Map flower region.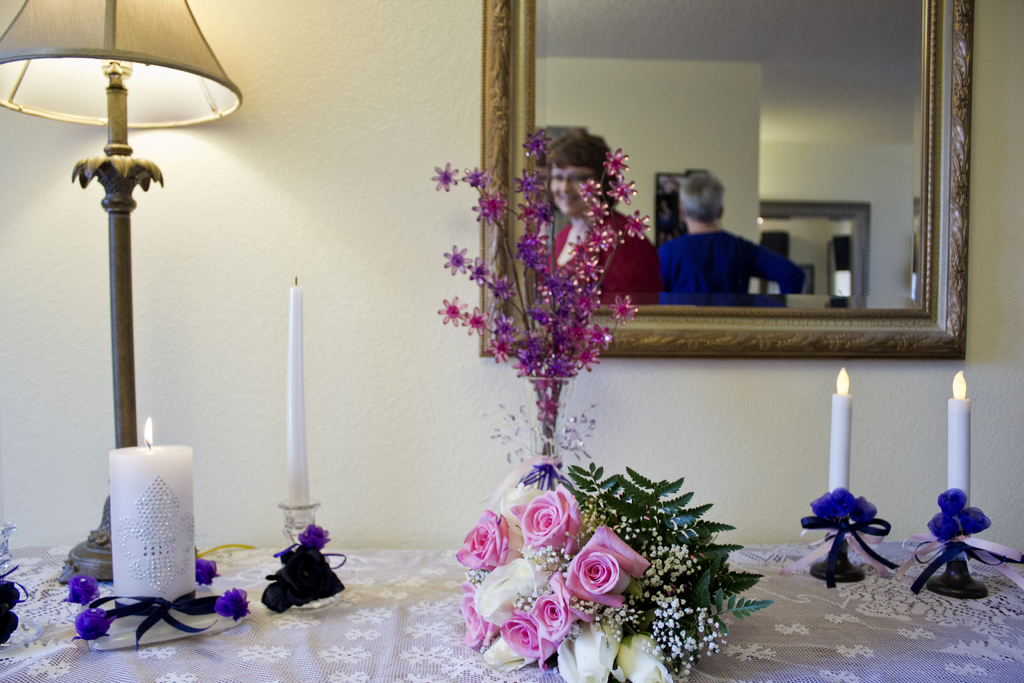
Mapped to [left=196, top=553, right=220, bottom=584].
